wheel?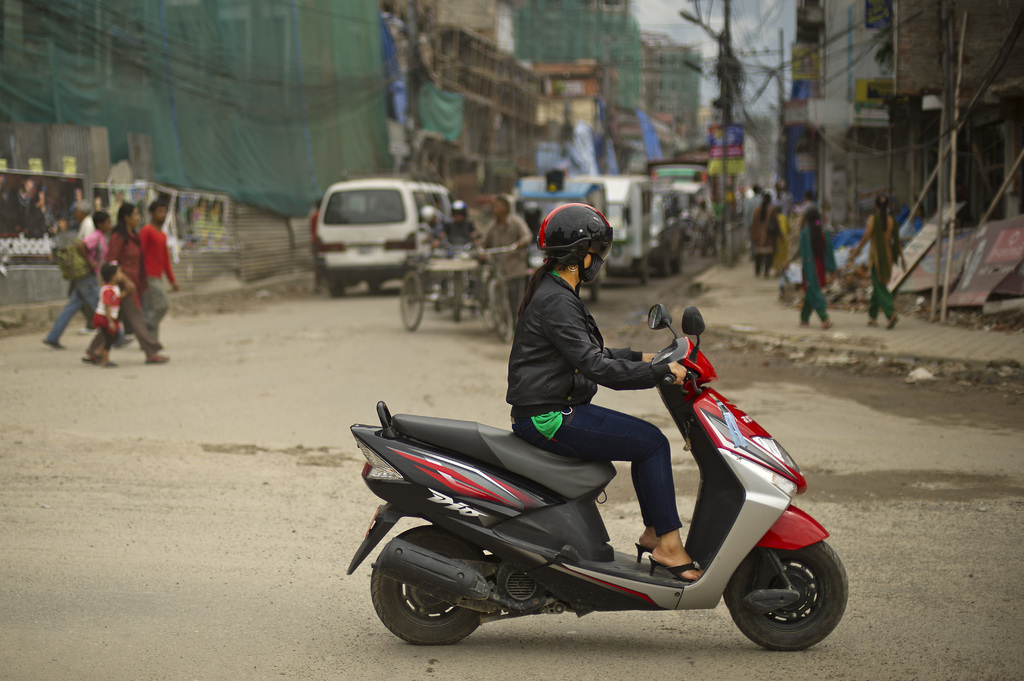
[left=662, top=256, right=674, bottom=278]
